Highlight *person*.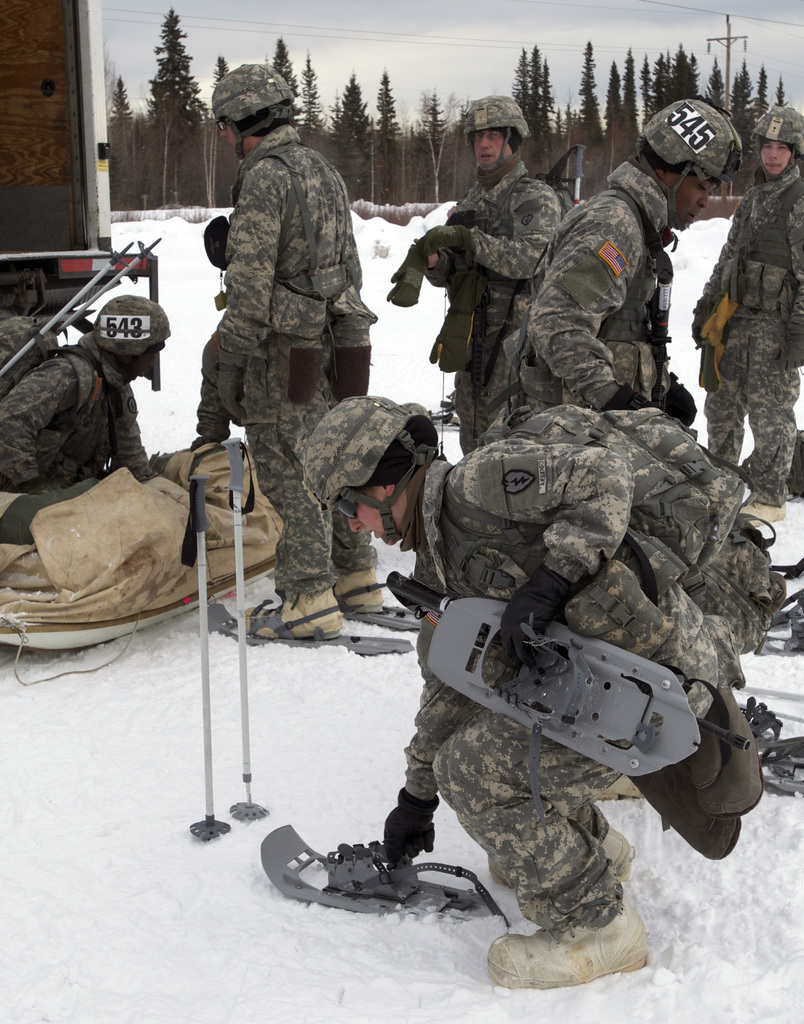
Highlighted region: [x1=213, y1=61, x2=396, y2=644].
